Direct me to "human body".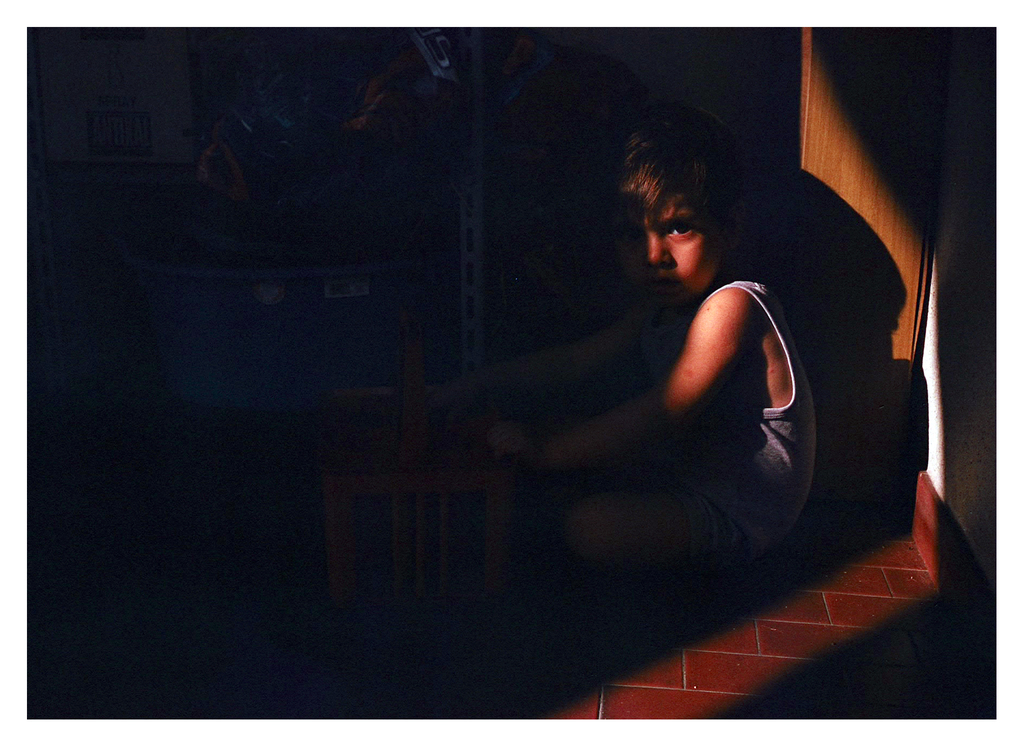
Direction: <box>422,100,817,566</box>.
